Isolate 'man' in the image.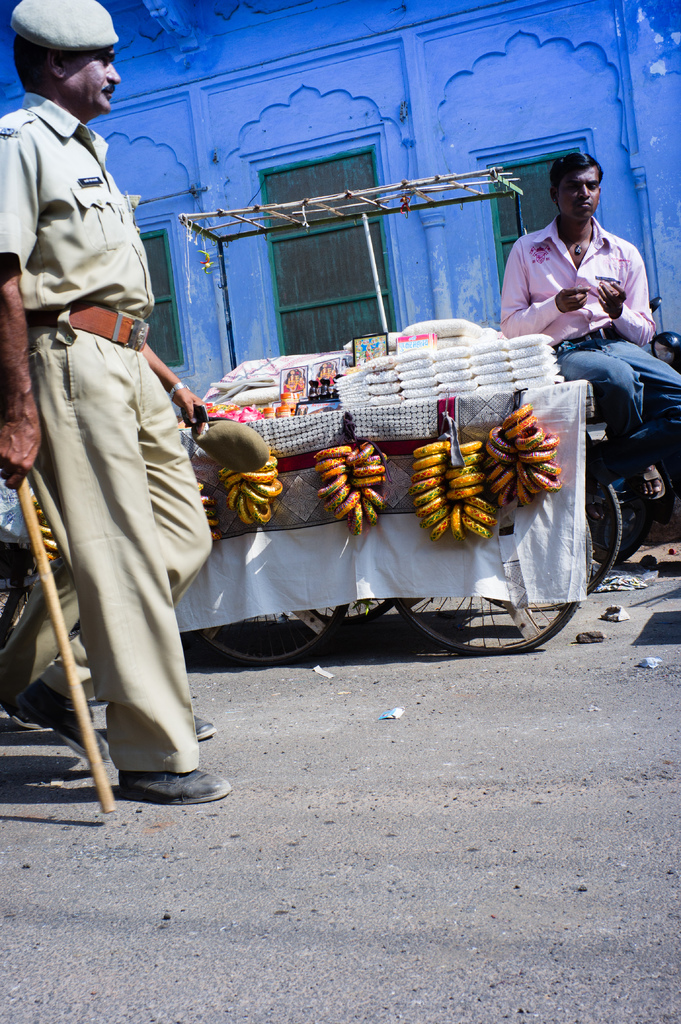
Isolated region: <bbox>498, 150, 664, 476</bbox>.
